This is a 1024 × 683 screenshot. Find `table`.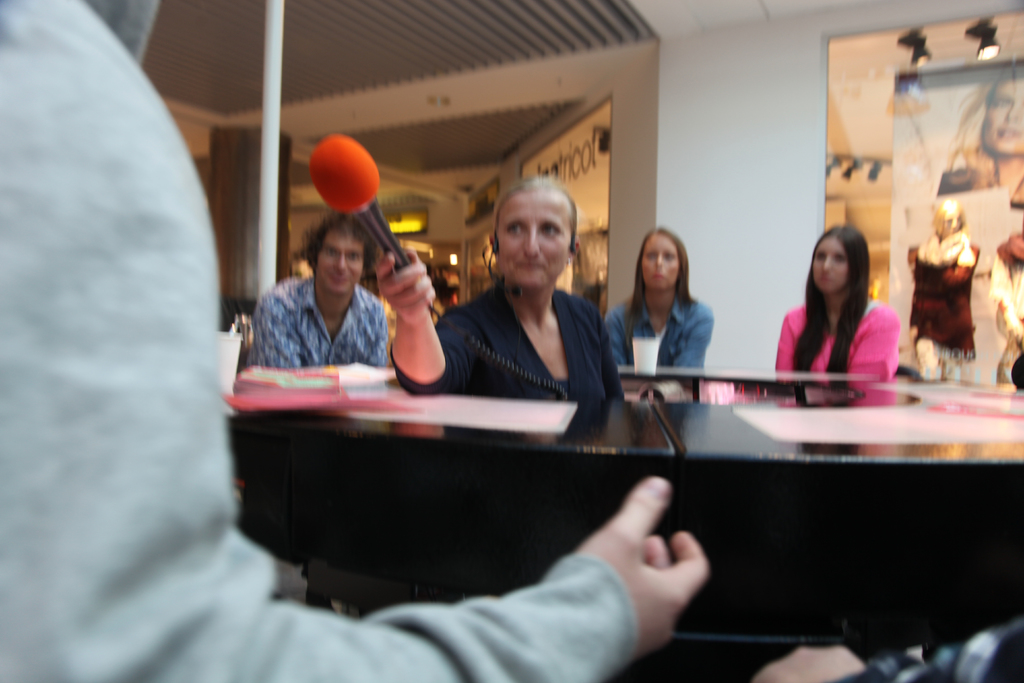
Bounding box: {"left": 618, "top": 361, "right": 884, "bottom": 412}.
